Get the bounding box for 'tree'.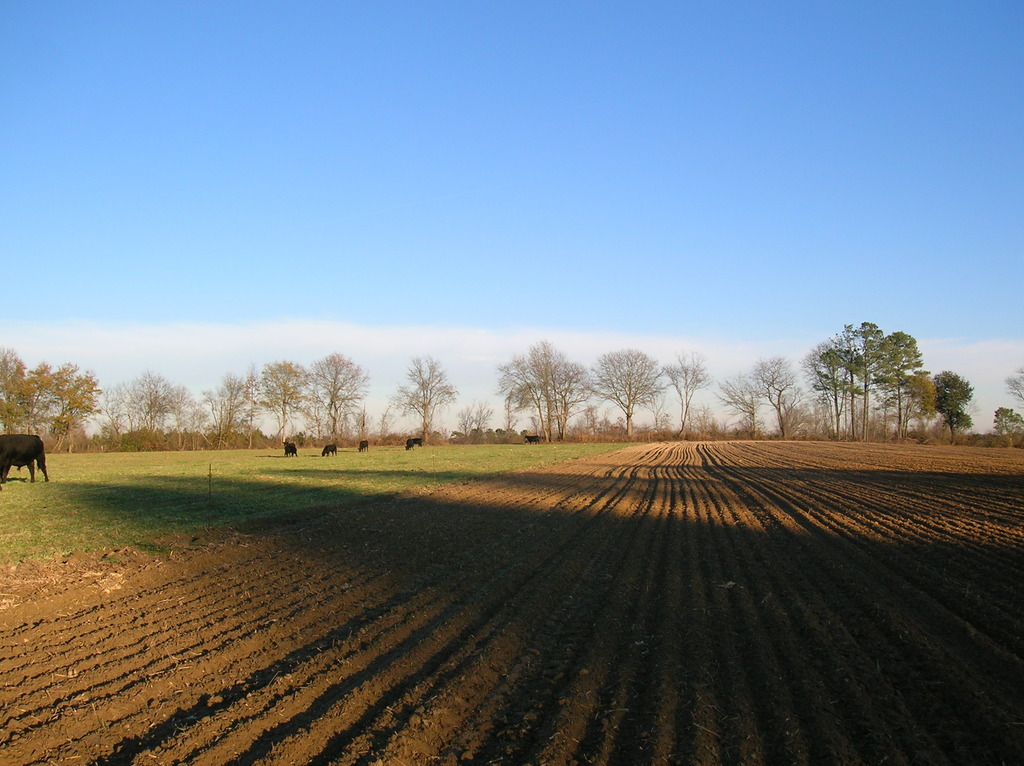
392:352:455:446.
